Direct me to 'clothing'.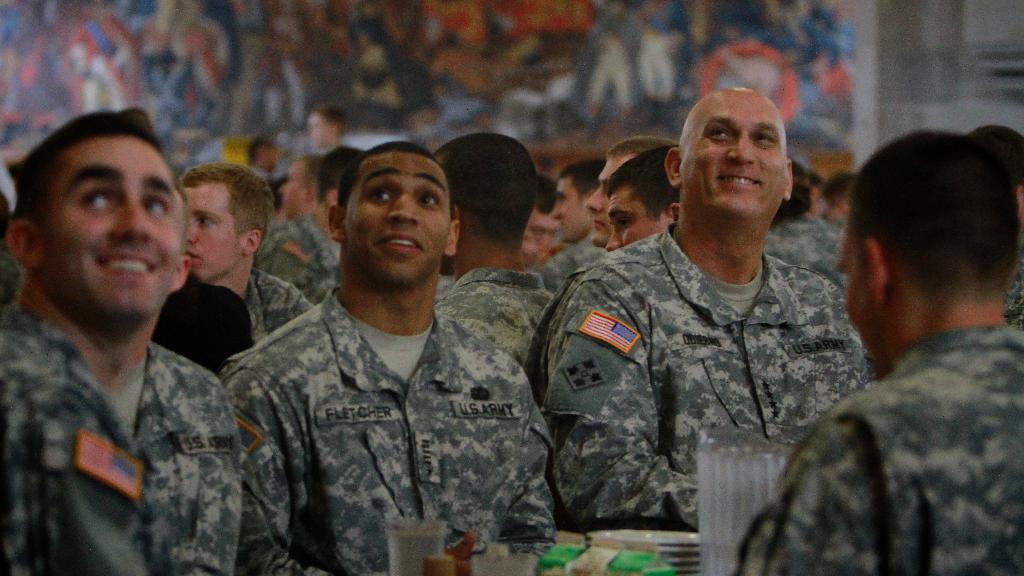
Direction: x1=1 y1=314 x2=239 y2=575.
